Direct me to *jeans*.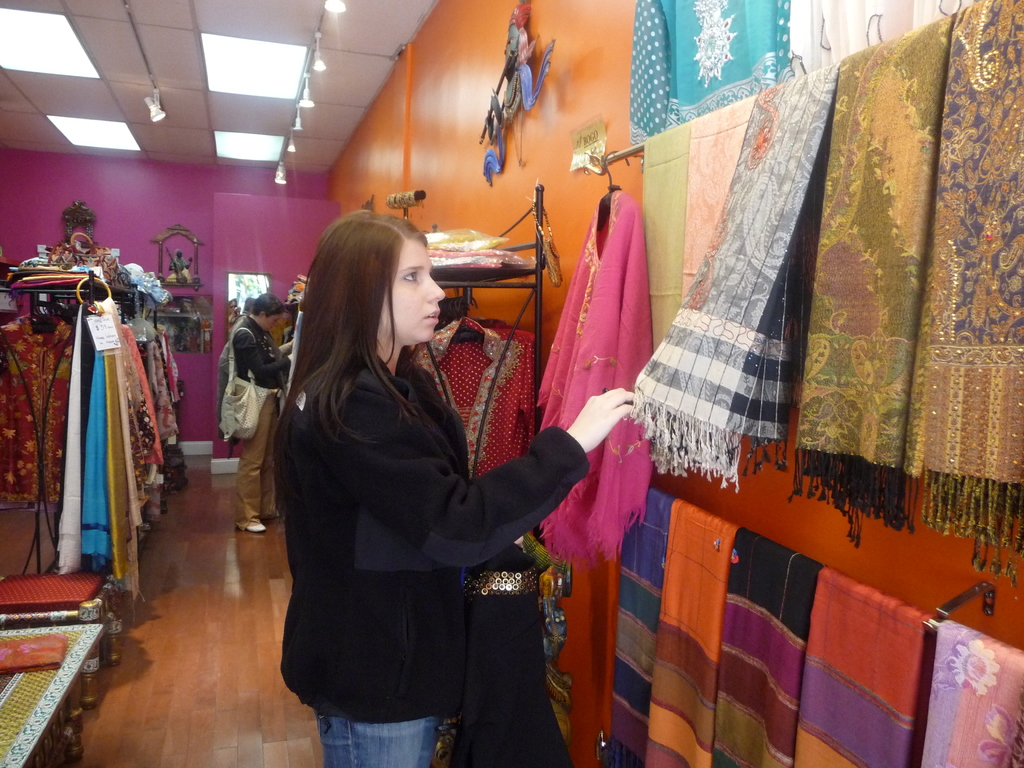
Direction: [left=233, top=385, right=276, bottom=532].
